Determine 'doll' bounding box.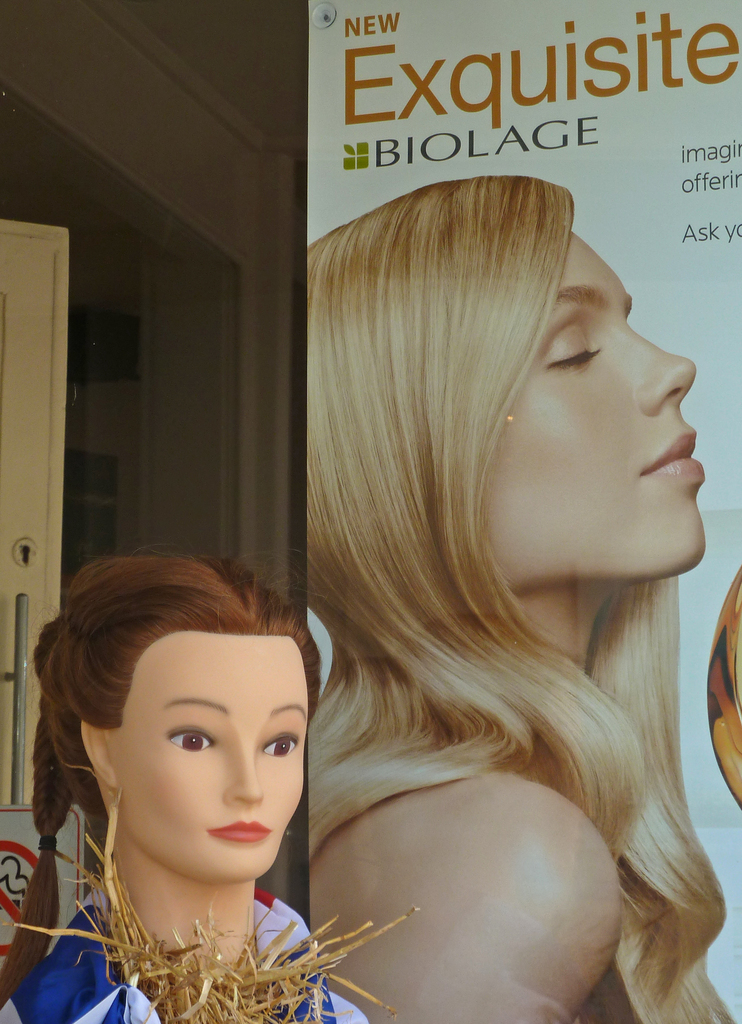
Determined: <region>14, 580, 374, 1001</region>.
